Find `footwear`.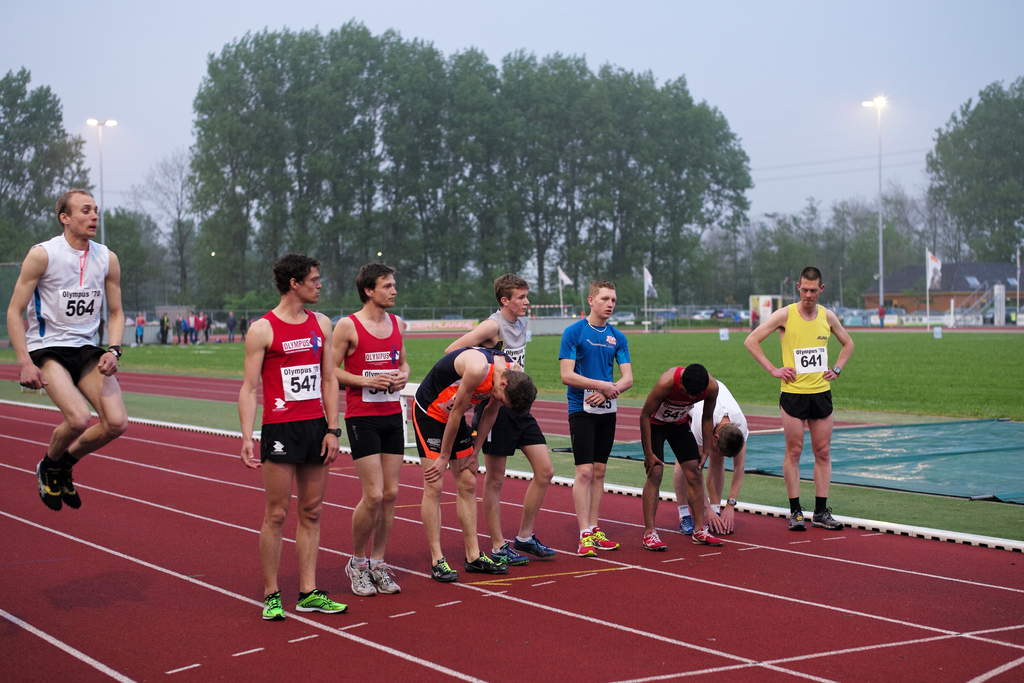
<box>691,525,723,545</box>.
